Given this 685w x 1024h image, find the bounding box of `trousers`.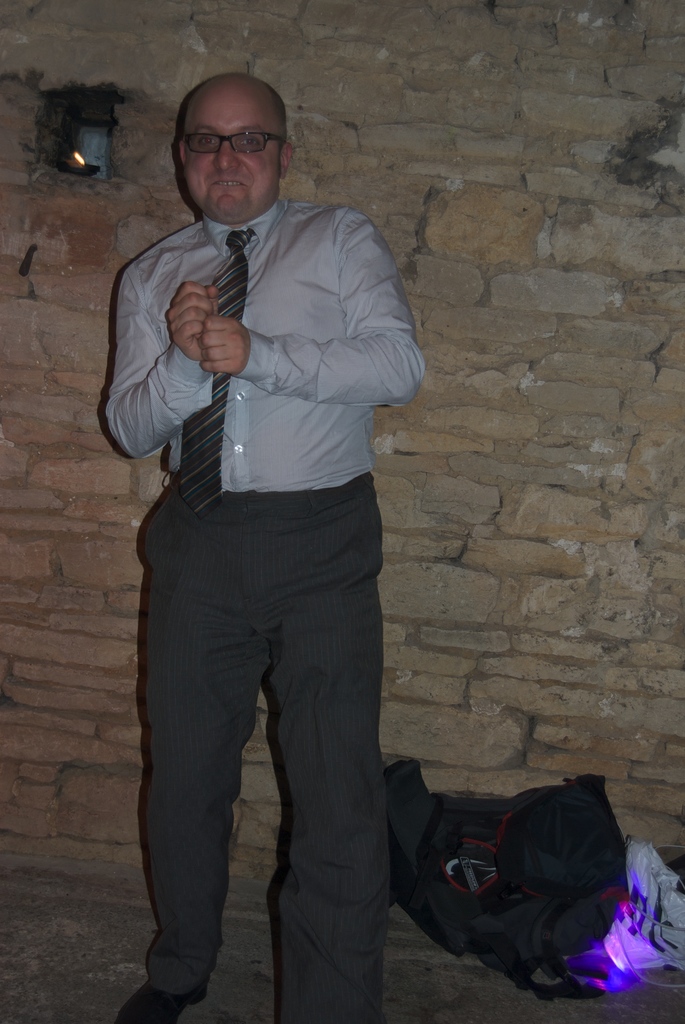
x1=150 y1=490 x2=382 y2=1019.
